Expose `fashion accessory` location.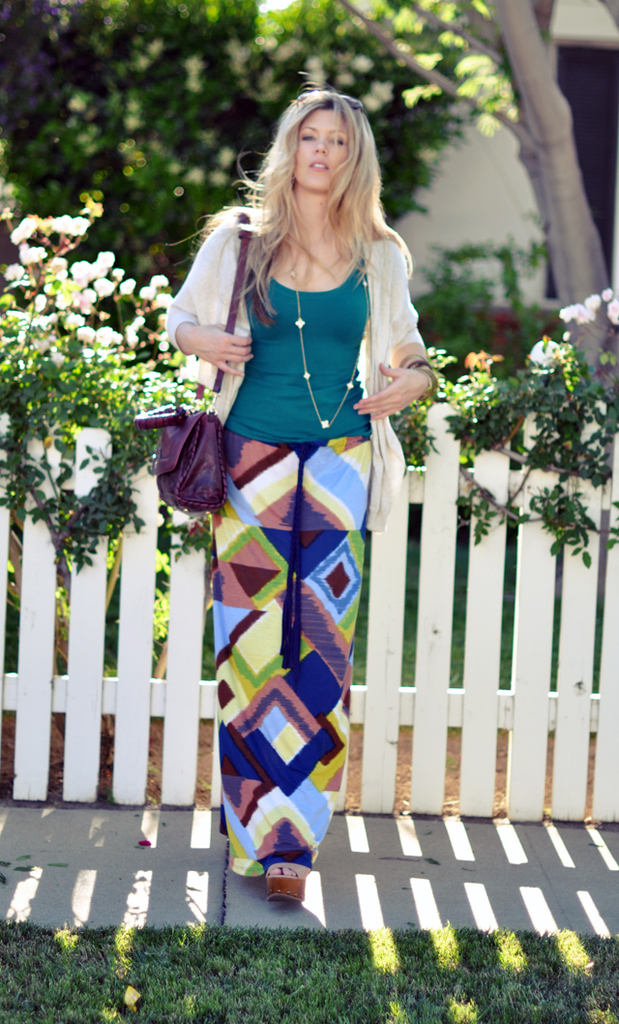
Exposed at box(280, 248, 385, 433).
